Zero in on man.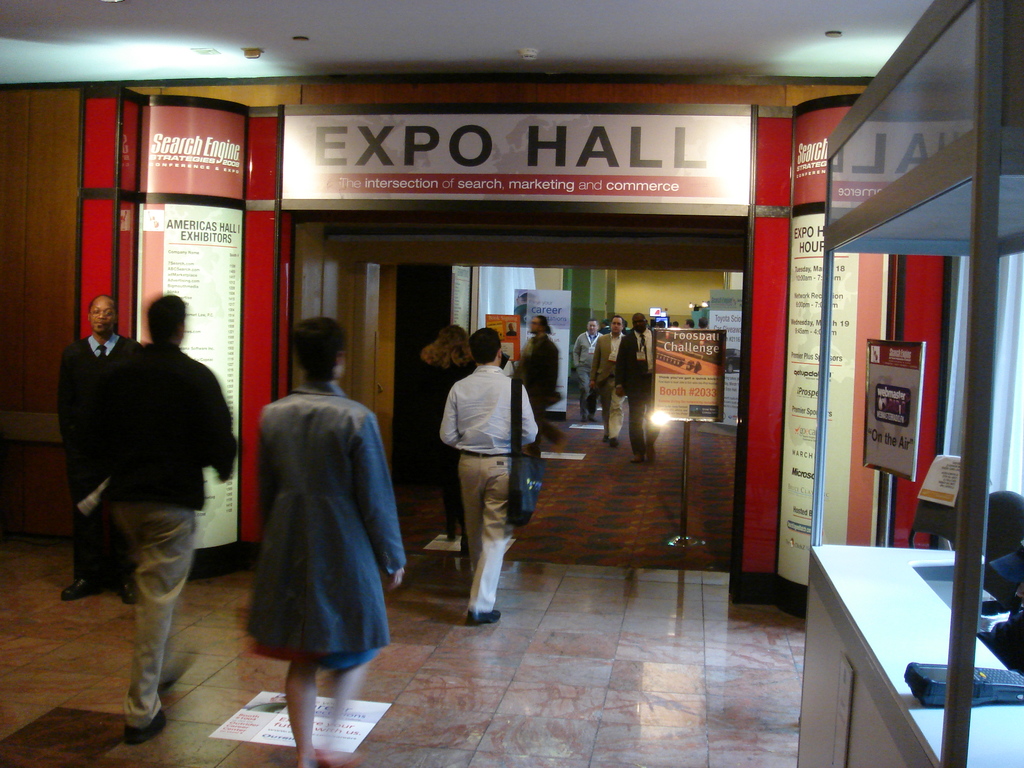
Zeroed in: 97 294 238 746.
